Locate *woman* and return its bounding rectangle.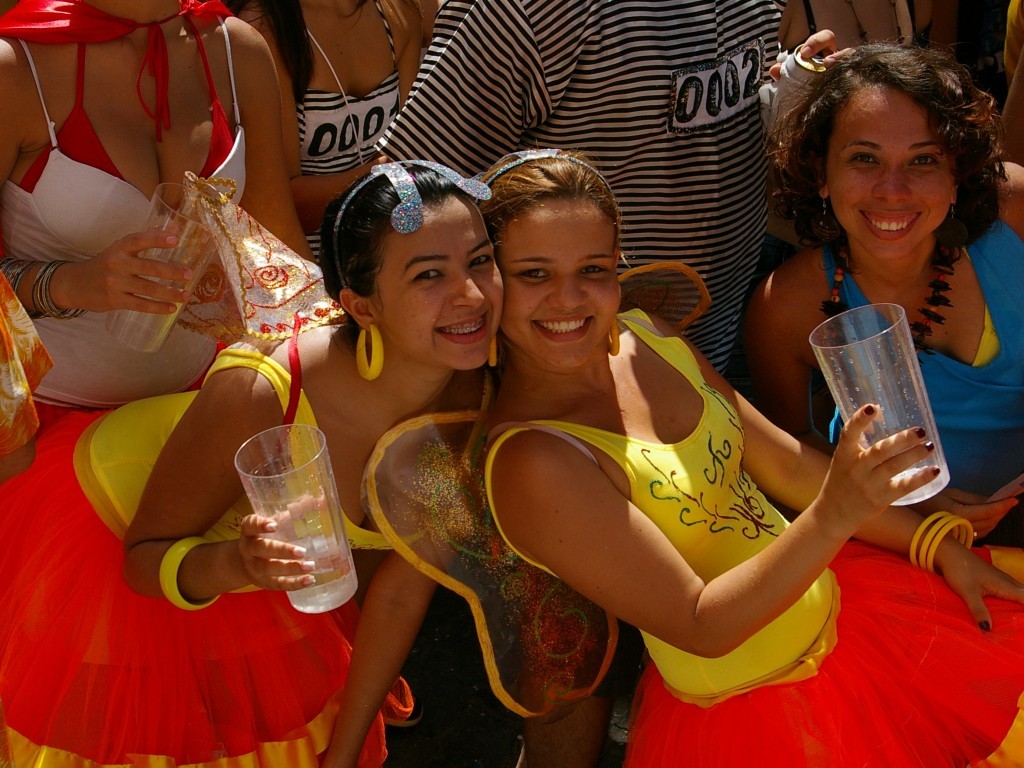
detection(0, 0, 334, 490).
